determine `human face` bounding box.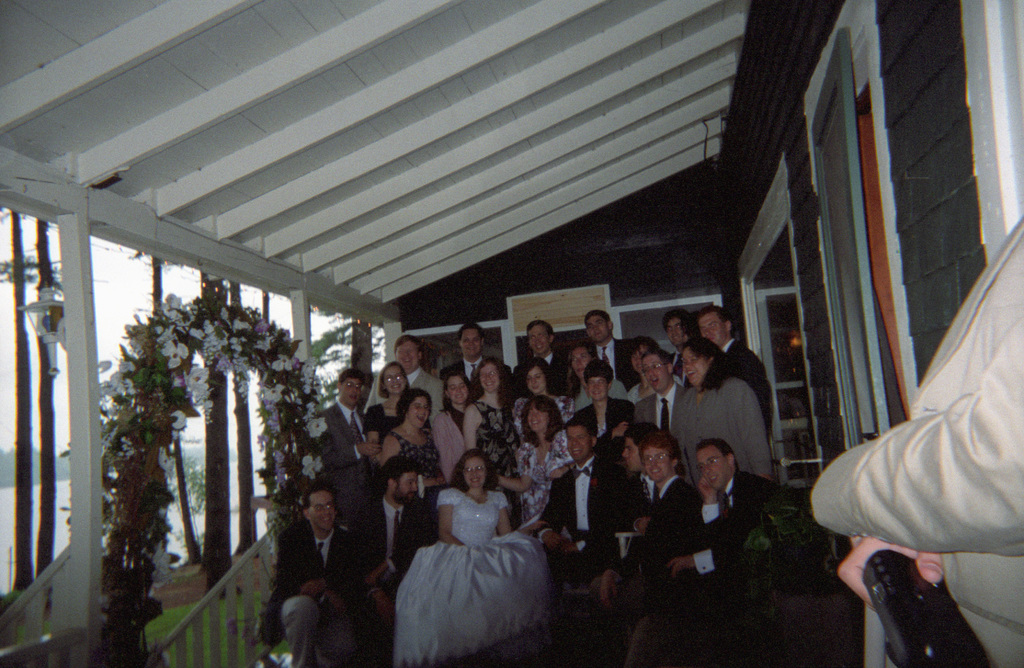
Determined: (x1=702, y1=306, x2=725, y2=346).
